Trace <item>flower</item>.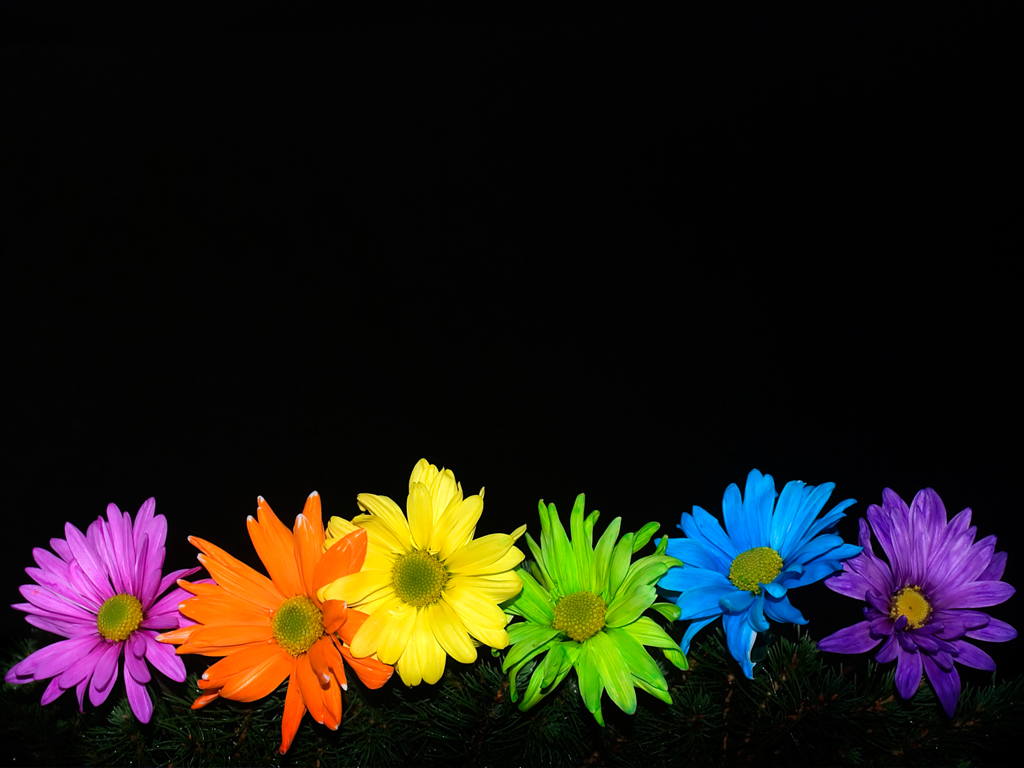
Traced to x1=489, y1=491, x2=688, y2=731.
